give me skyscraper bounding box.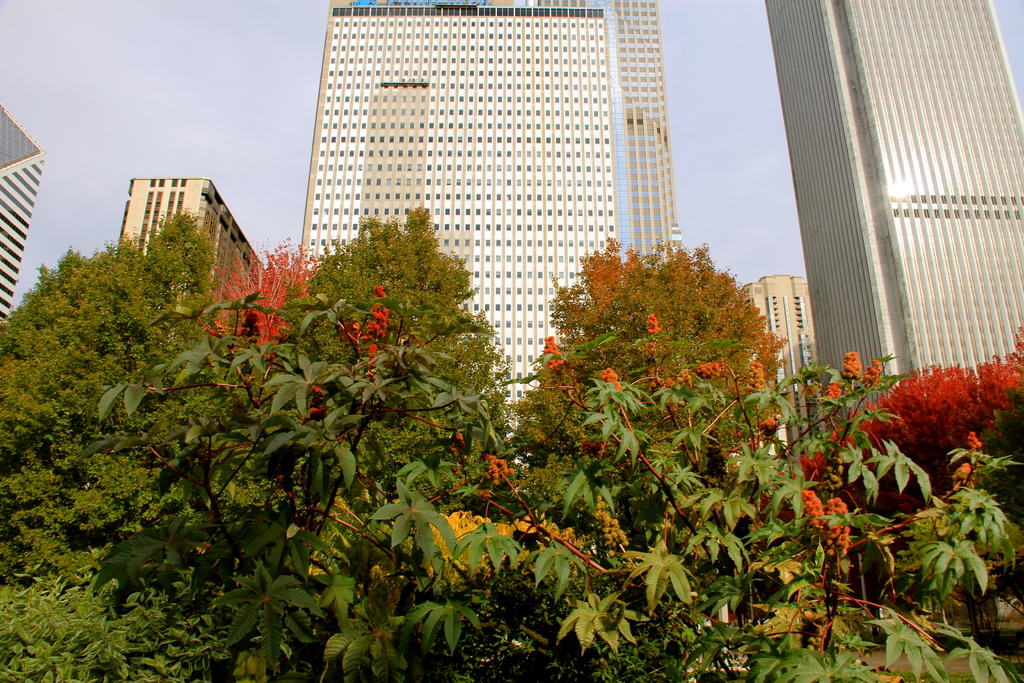
[x1=0, y1=105, x2=45, y2=340].
